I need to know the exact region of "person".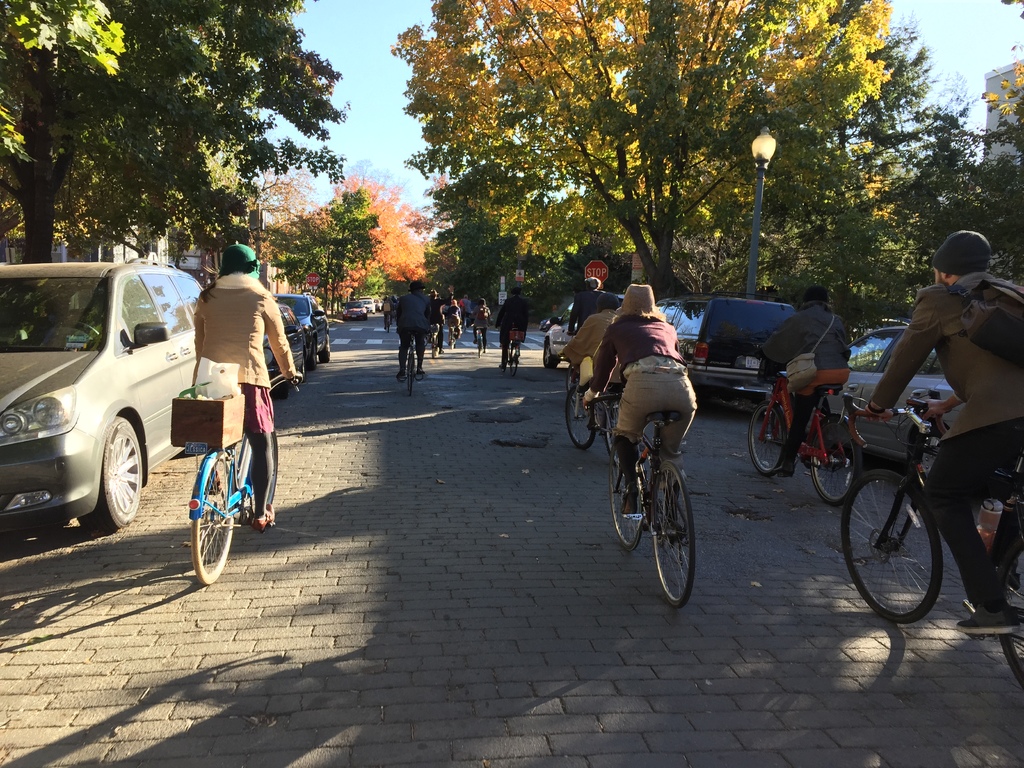
Region: (185,234,308,532).
